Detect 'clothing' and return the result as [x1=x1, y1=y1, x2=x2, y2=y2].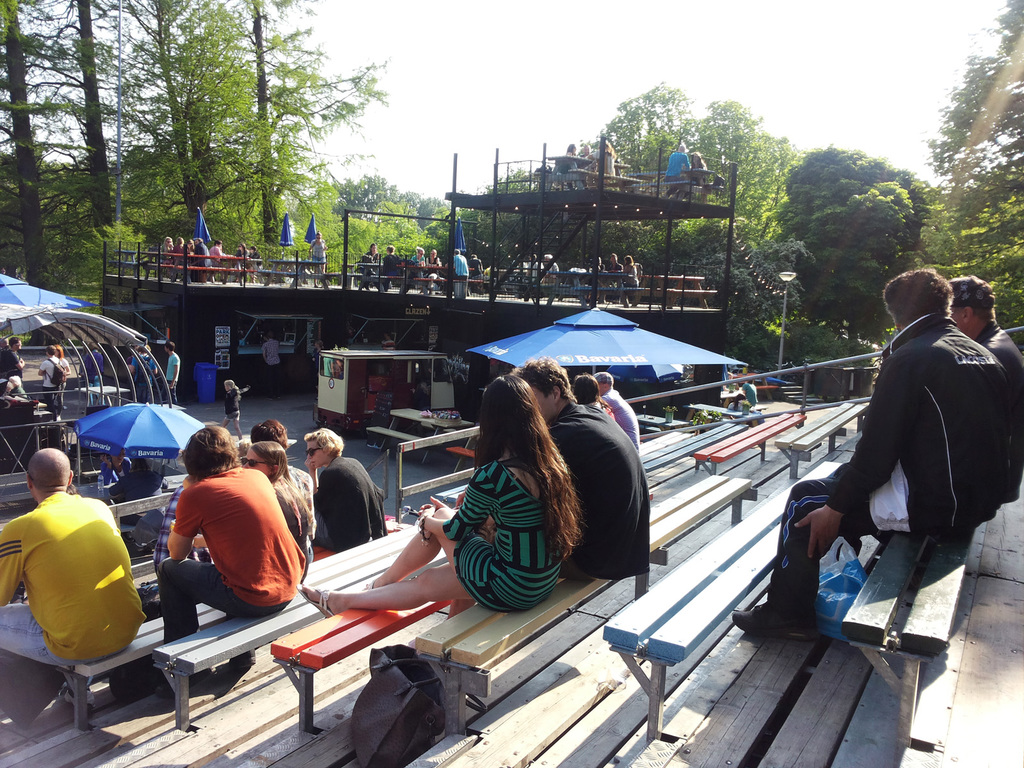
[x1=307, y1=239, x2=324, y2=269].
